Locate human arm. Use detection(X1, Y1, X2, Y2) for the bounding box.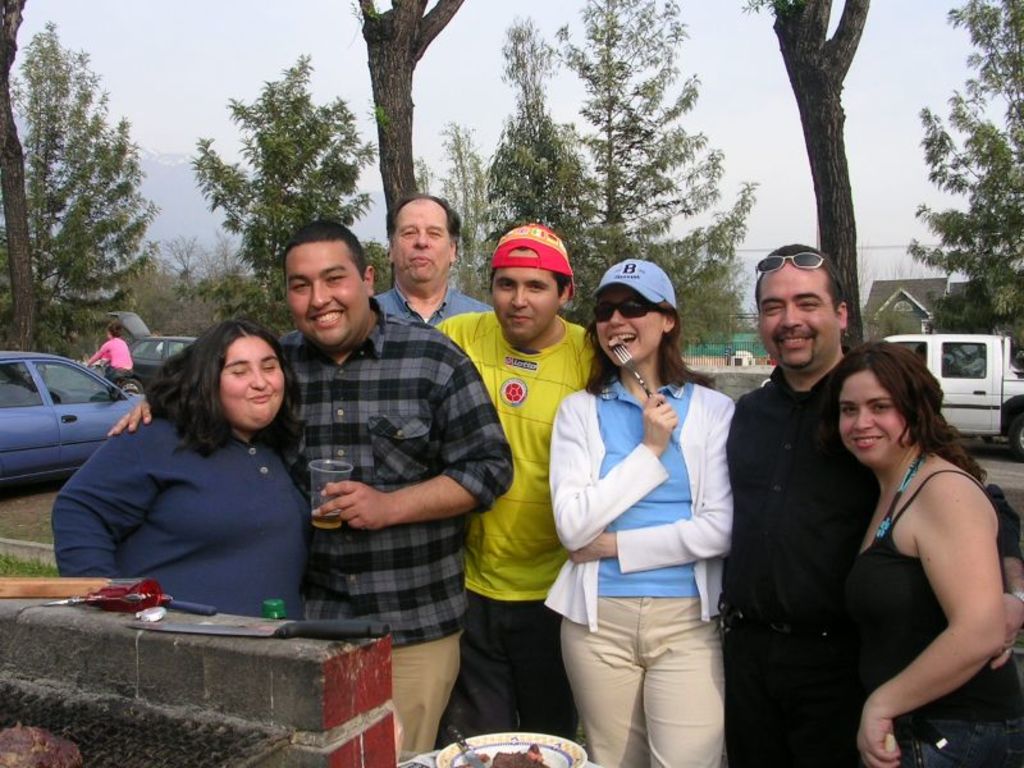
detection(850, 438, 1007, 727).
